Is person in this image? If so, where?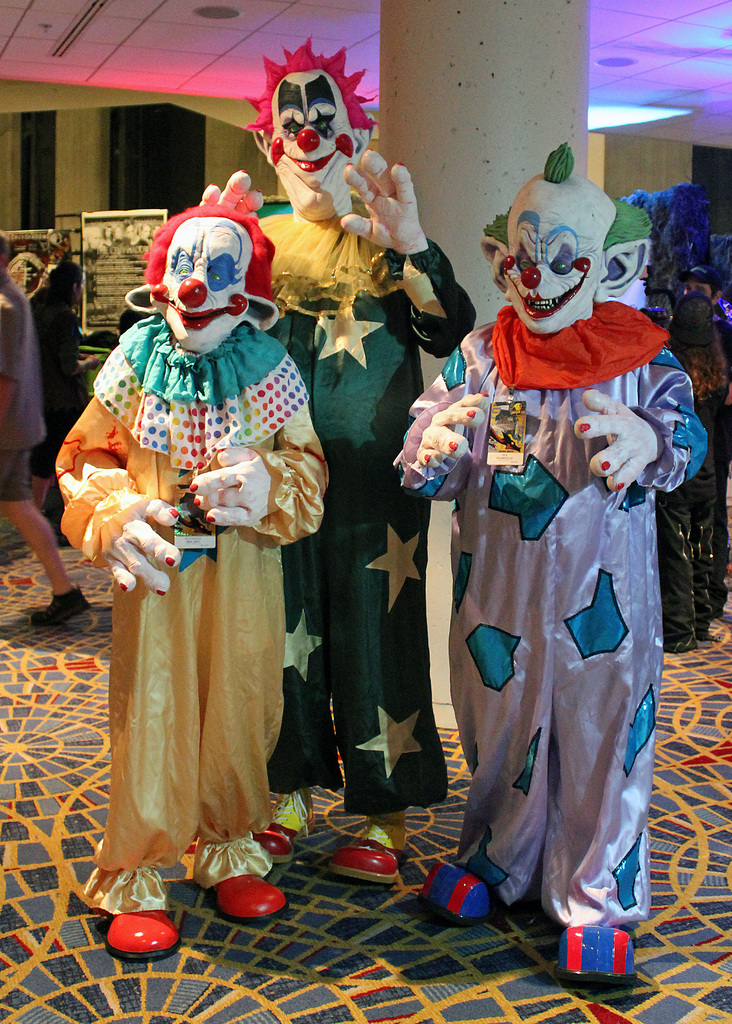
Yes, at [left=679, top=266, right=730, bottom=634].
